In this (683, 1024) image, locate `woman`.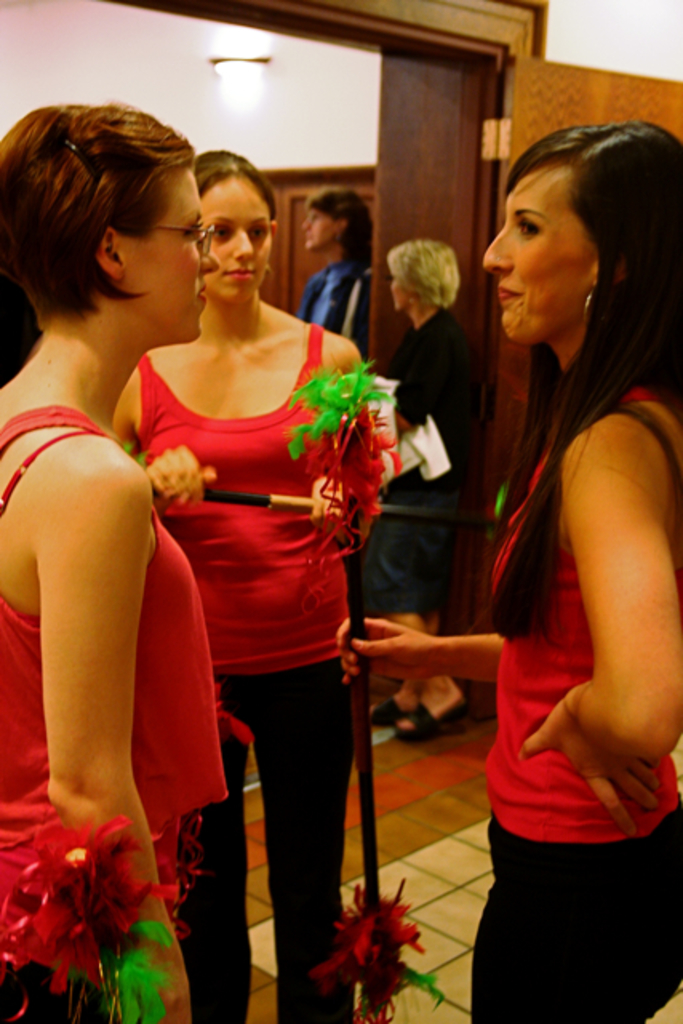
Bounding box: bbox=(0, 99, 222, 1016).
